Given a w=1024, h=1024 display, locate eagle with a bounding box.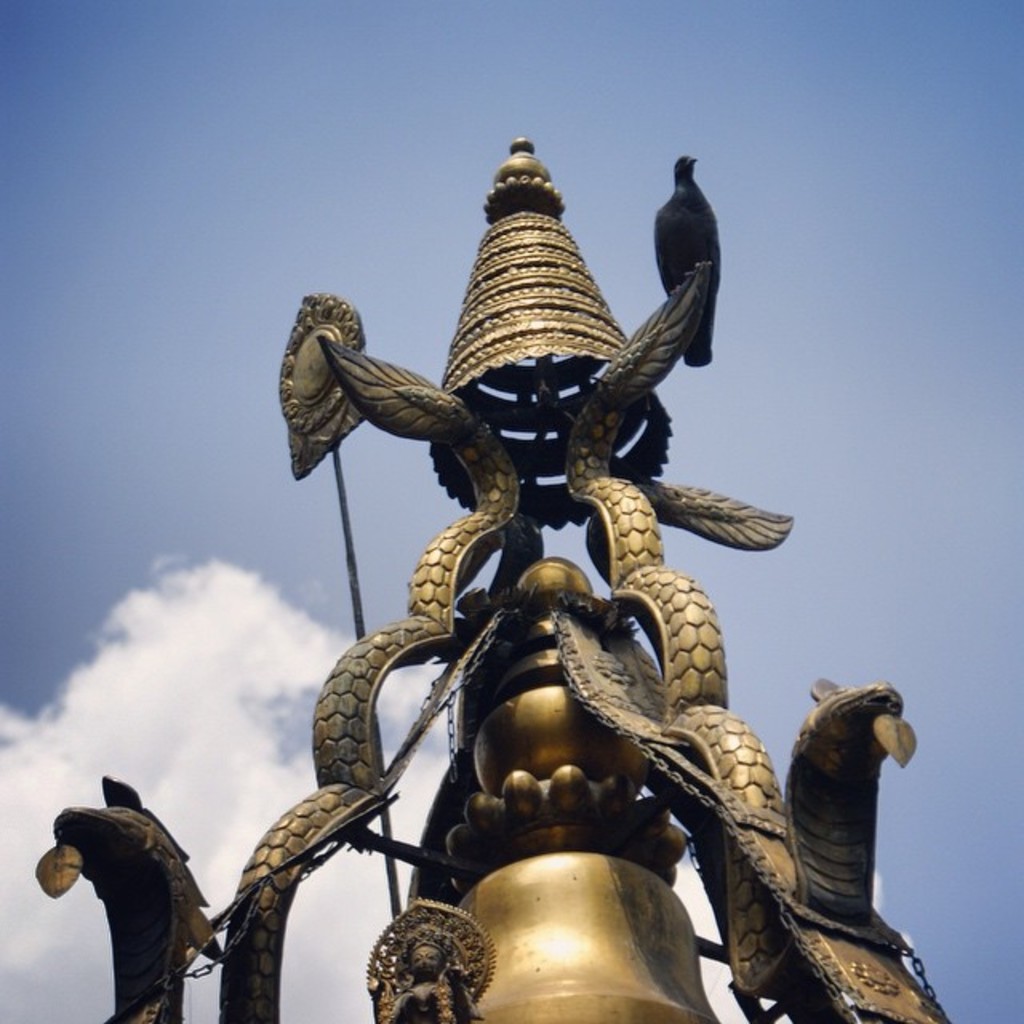
Located: <box>654,157,726,371</box>.
